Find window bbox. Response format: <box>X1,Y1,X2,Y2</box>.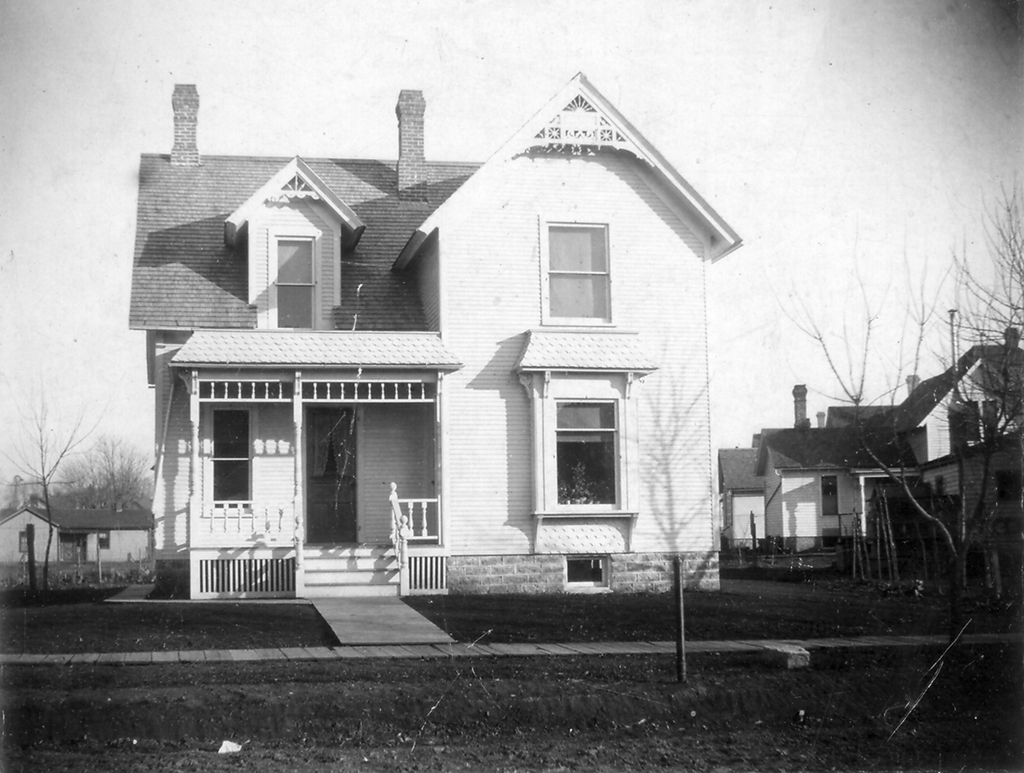
<box>534,208,617,324</box>.
